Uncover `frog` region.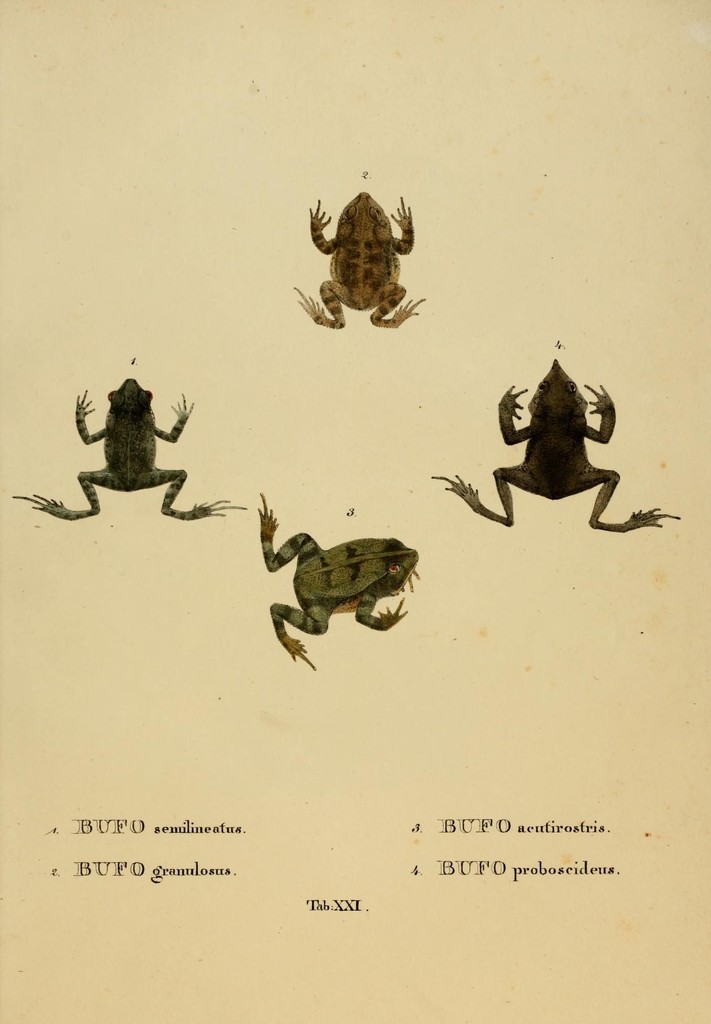
Uncovered: 434,358,678,529.
